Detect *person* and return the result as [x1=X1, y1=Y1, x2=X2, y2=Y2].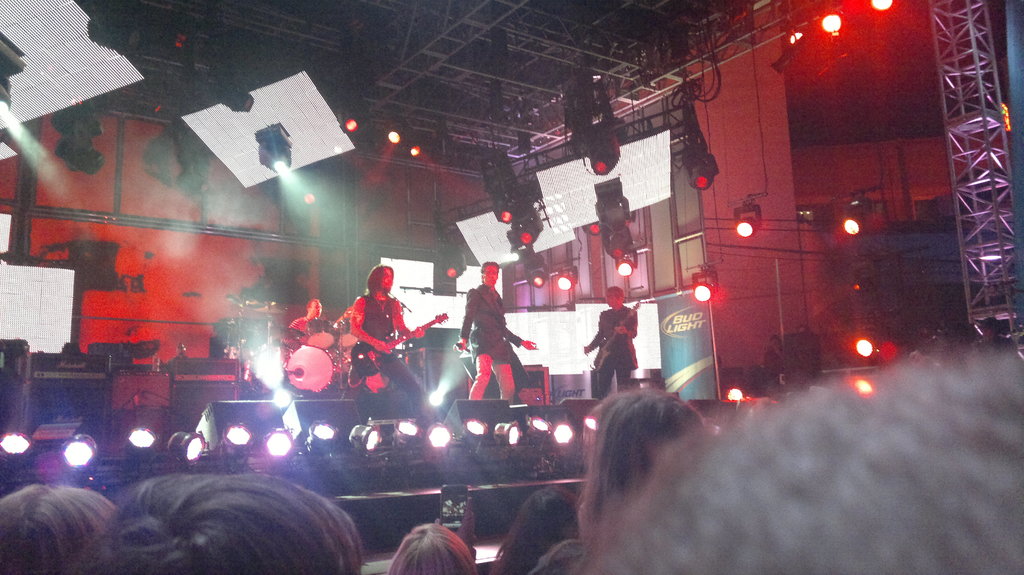
[x1=387, y1=523, x2=475, y2=574].
